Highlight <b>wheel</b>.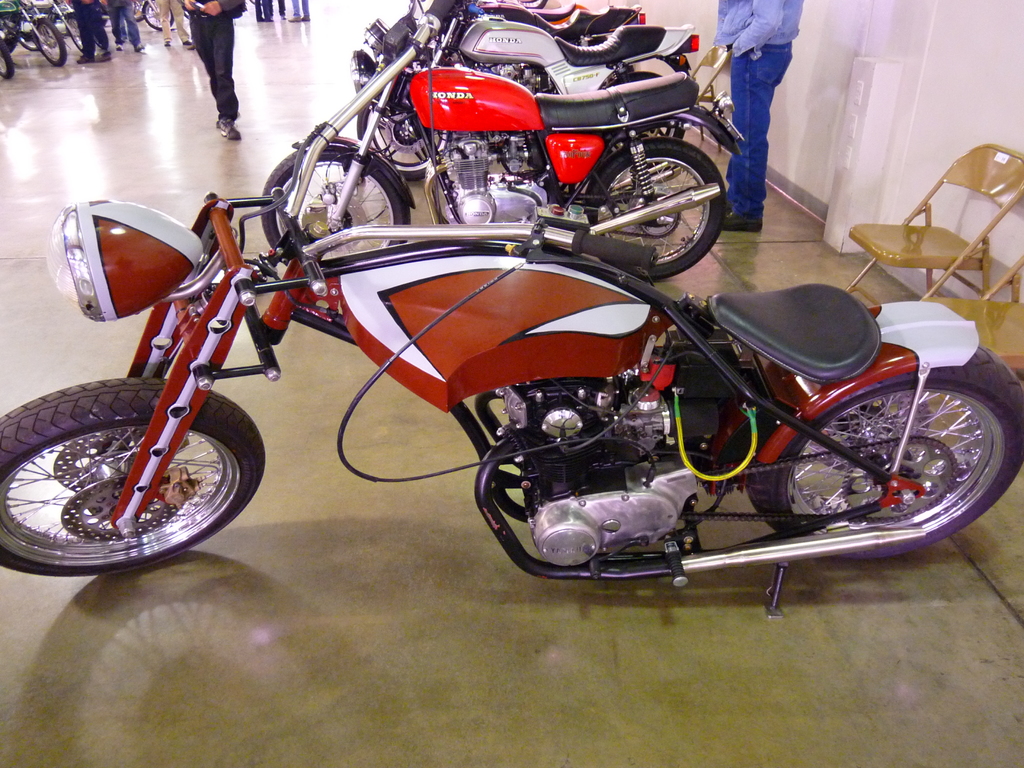
Highlighted region: [x1=359, y1=97, x2=447, y2=180].
